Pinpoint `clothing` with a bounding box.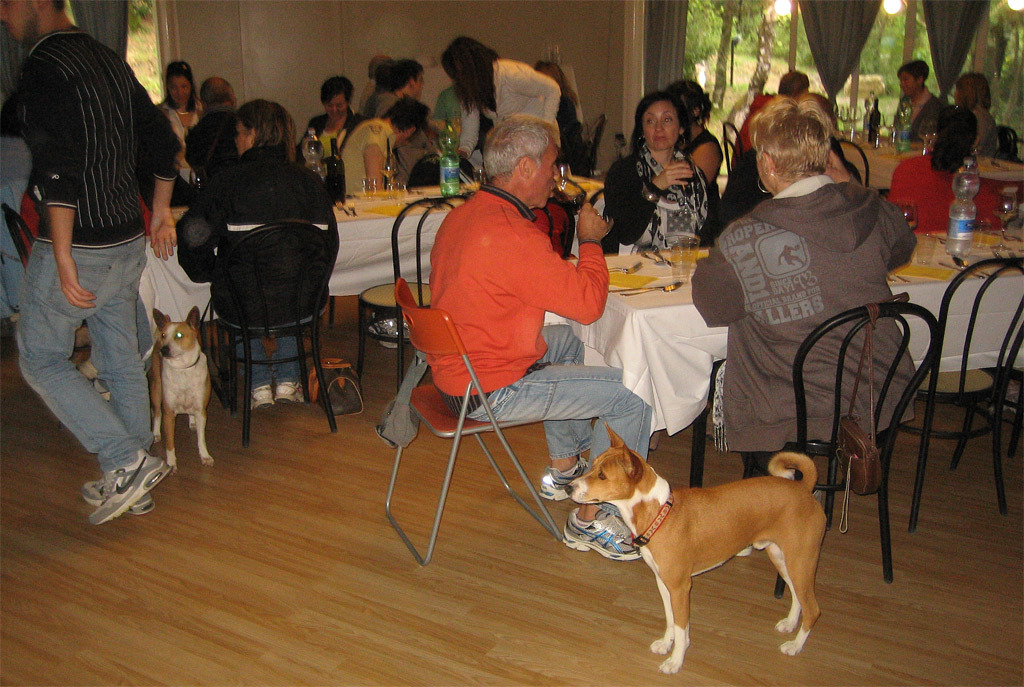
{"left": 438, "top": 84, "right": 464, "bottom": 156}.
